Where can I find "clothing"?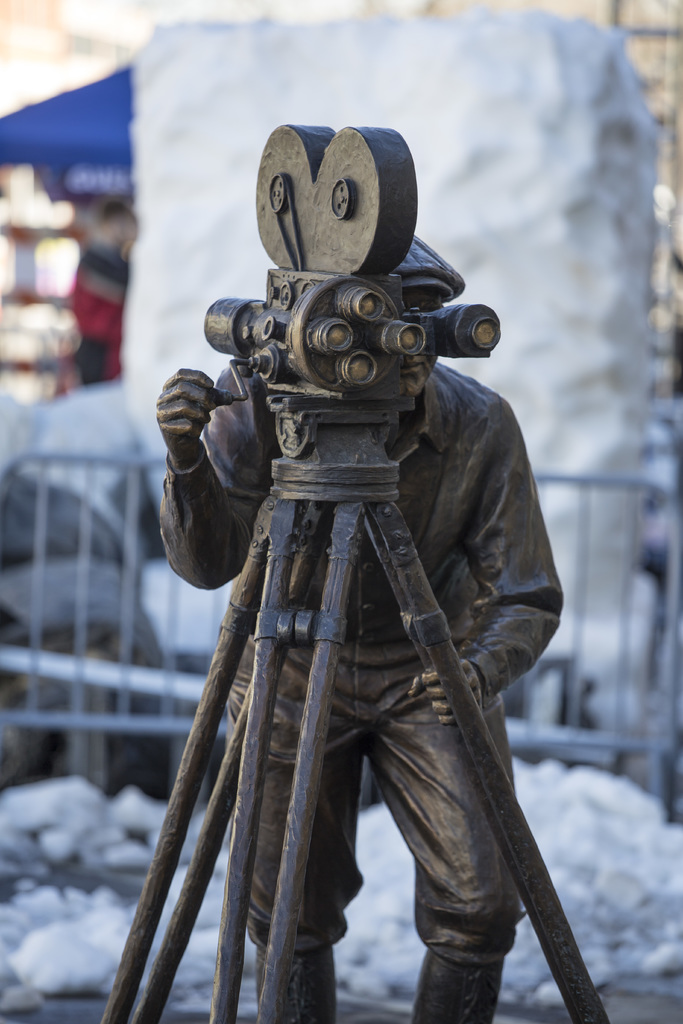
You can find it at [x1=117, y1=192, x2=575, y2=986].
